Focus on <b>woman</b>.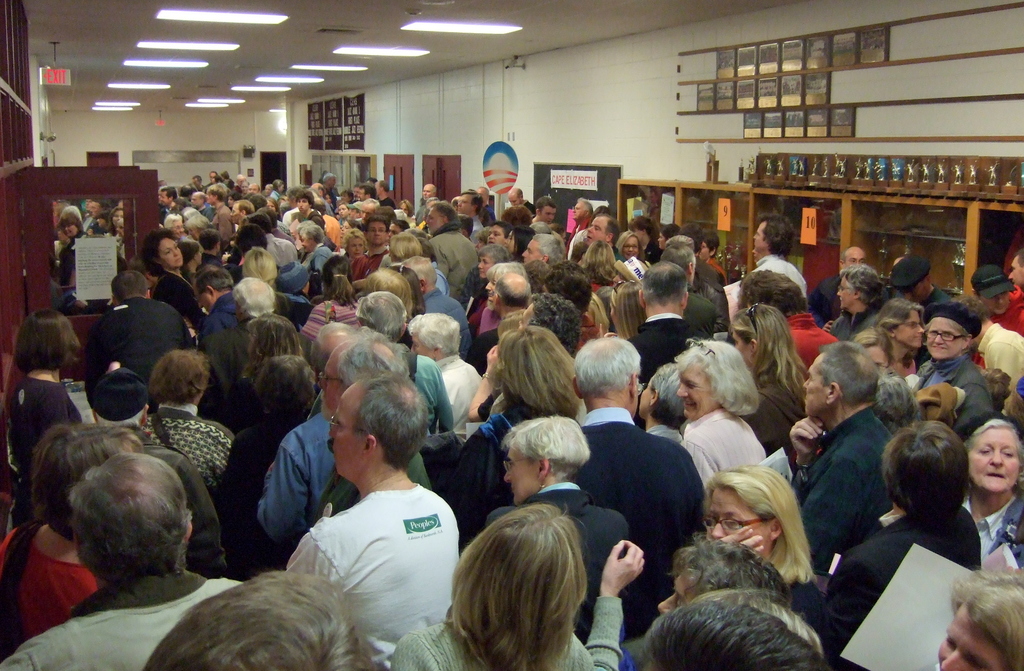
Focused at [x1=303, y1=257, x2=366, y2=348].
